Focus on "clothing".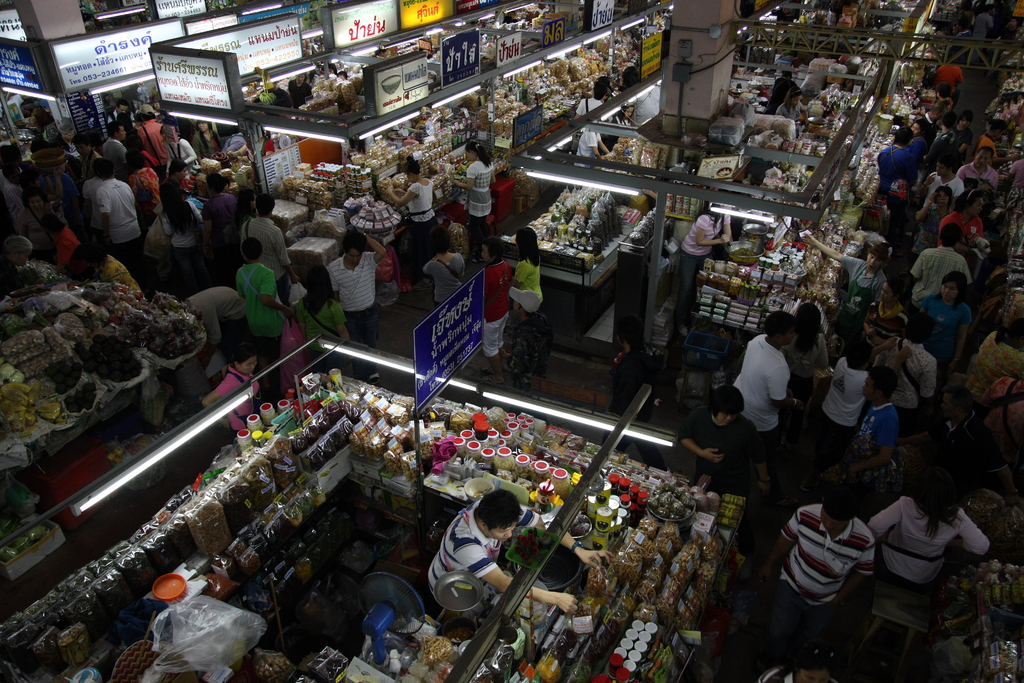
Focused at left=460, top=160, right=494, bottom=256.
